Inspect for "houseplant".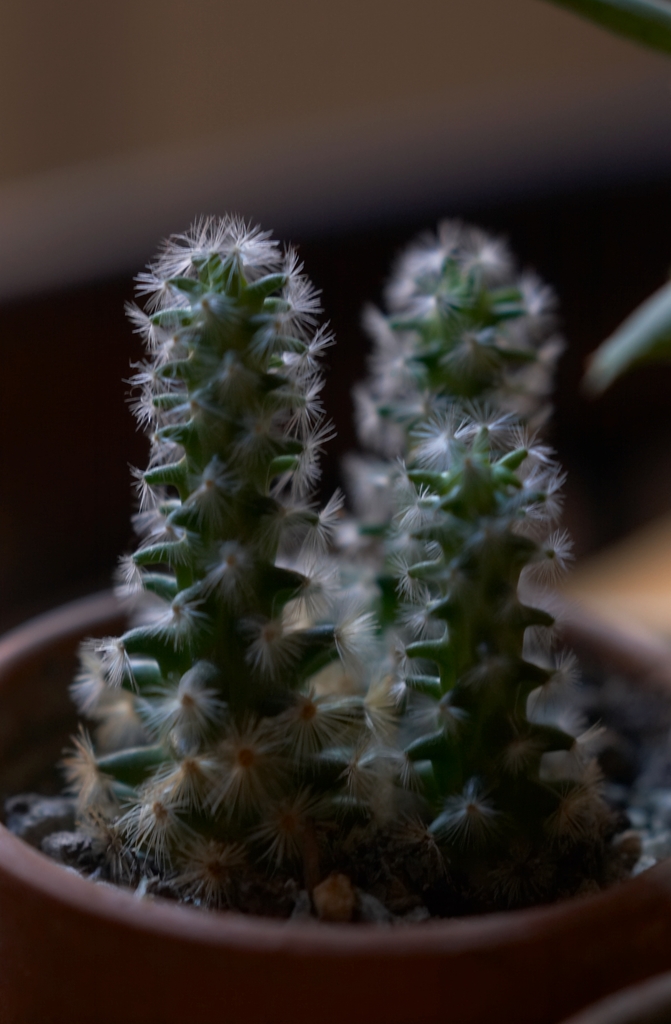
Inspection: bbox=[53, 207, 647, 920].
